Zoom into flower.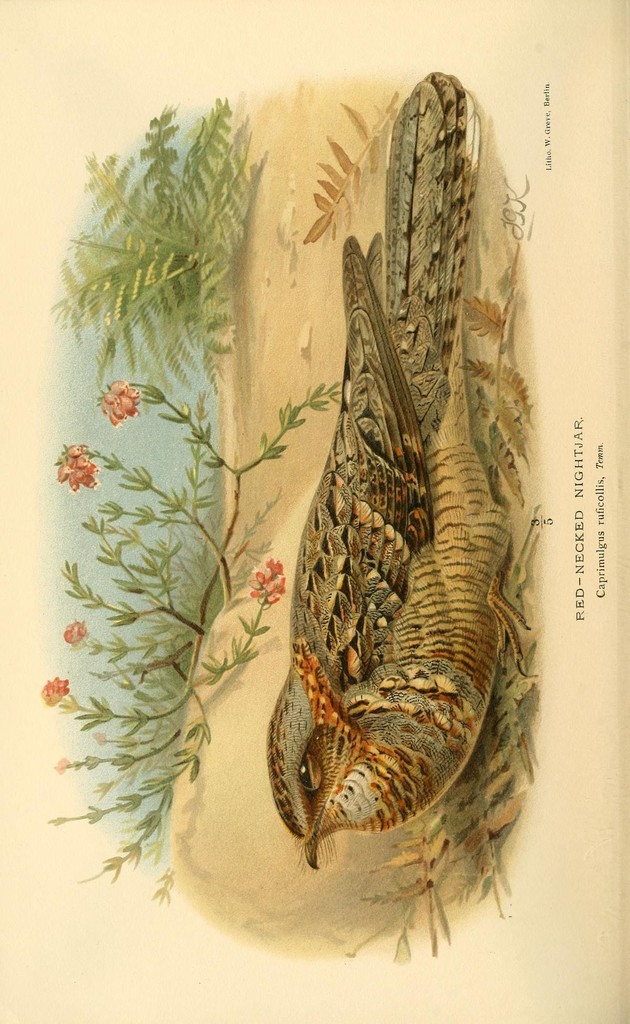
Zoom target: Rect(62, 620, 92, 650).
